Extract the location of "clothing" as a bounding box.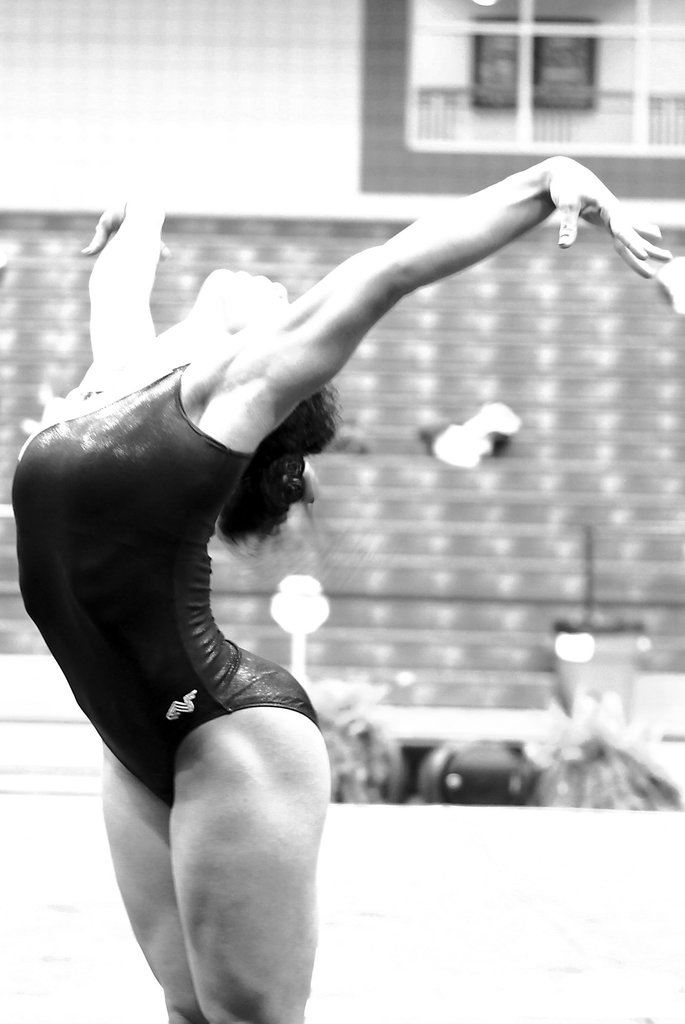
bbox(12, 360, 320, 807).
